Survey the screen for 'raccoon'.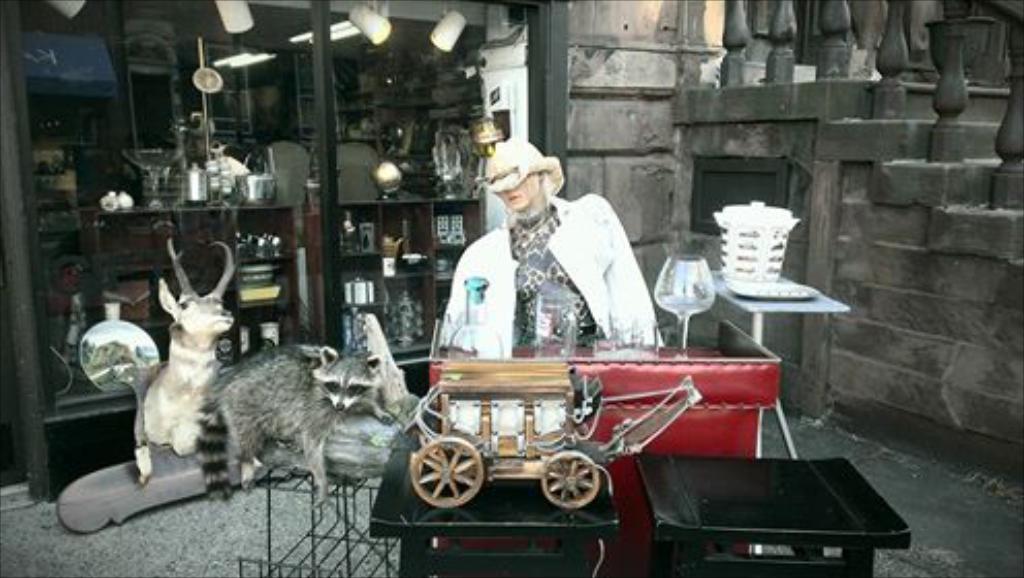
Survey found: 196, 345, 384, 510.
